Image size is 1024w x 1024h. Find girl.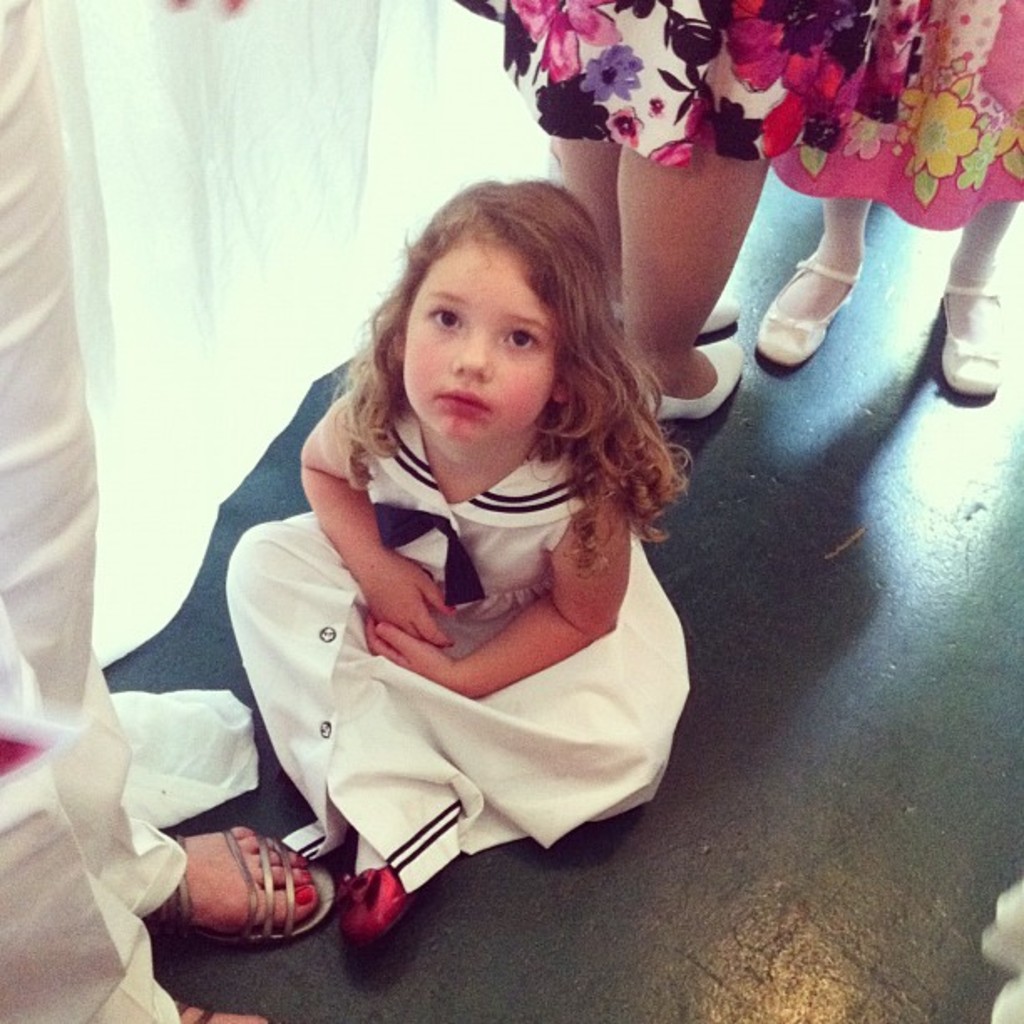
223,177,693,944.
